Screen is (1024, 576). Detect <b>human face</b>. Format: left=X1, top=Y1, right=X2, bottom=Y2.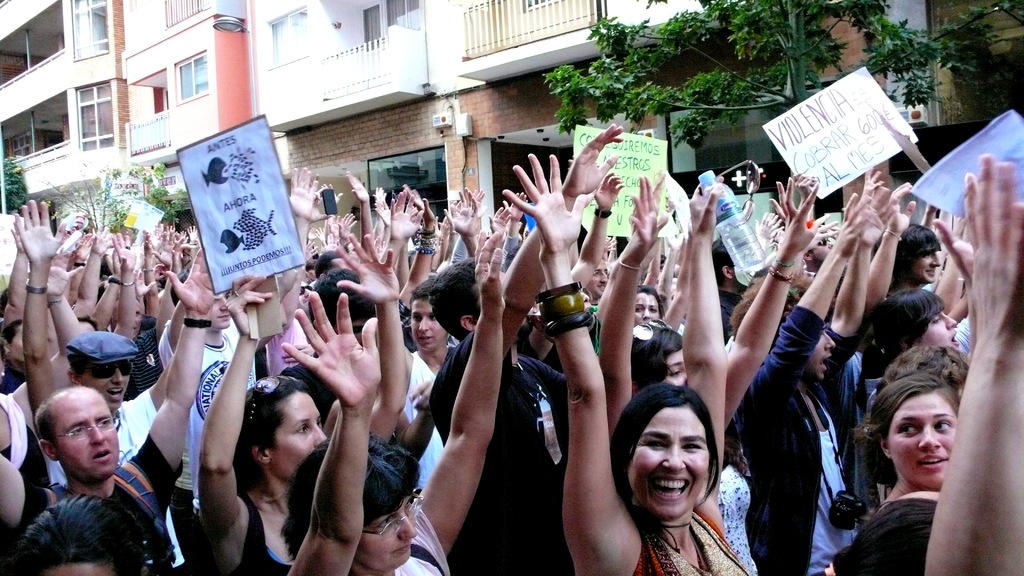
left=810, top=331, right=836, bottom=382.
